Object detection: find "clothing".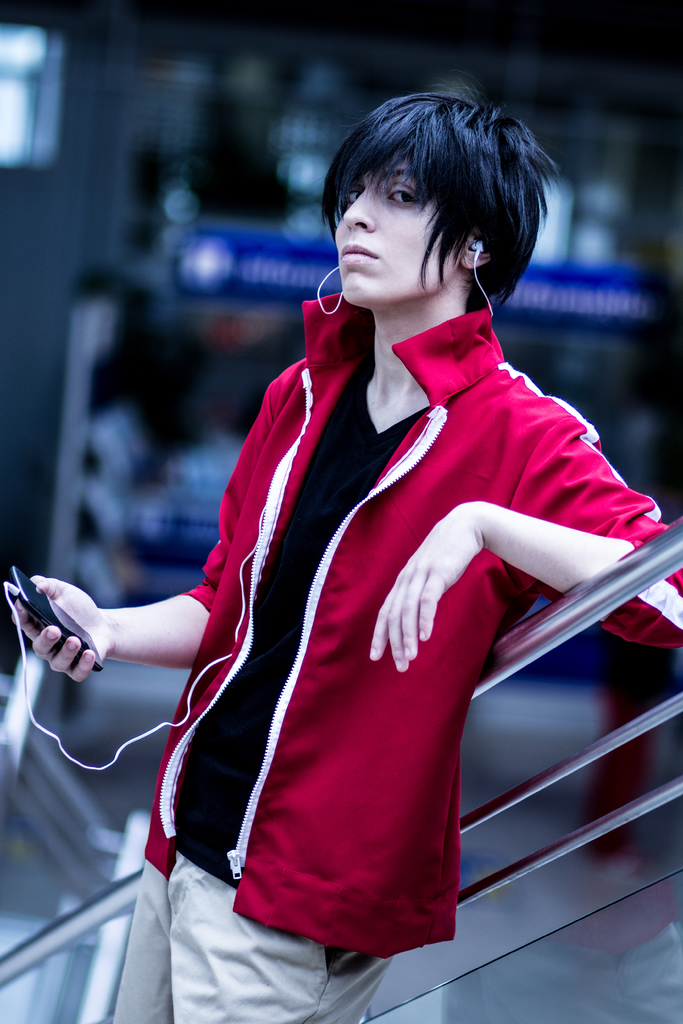
l=110, t=290, r=682, b=1023.
